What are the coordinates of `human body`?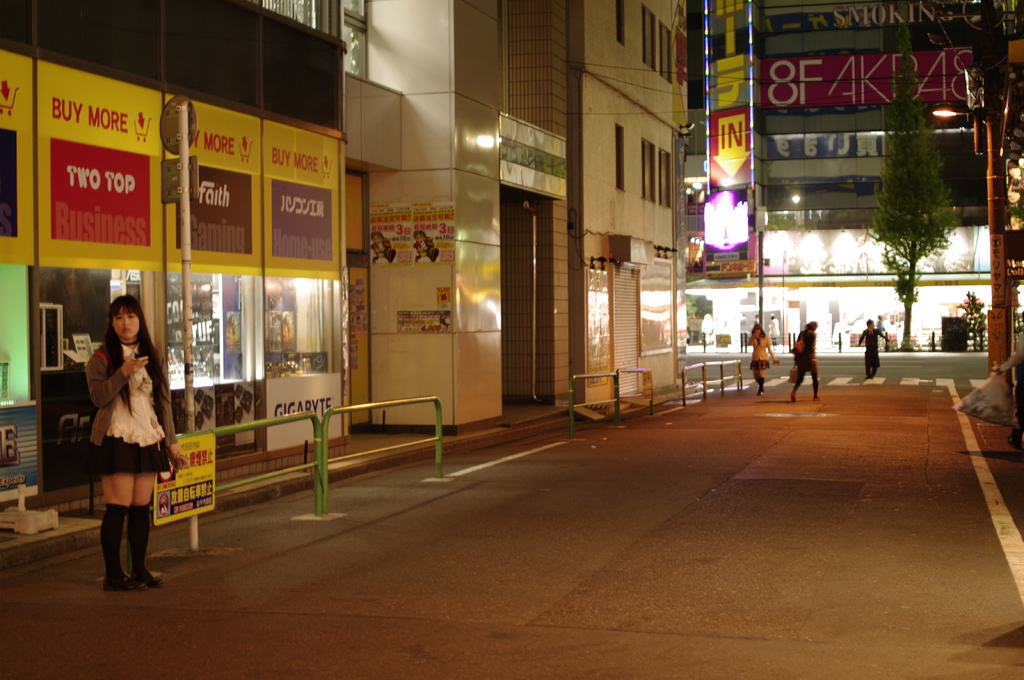
[left=369, top=231, right=394, bottom=264].
